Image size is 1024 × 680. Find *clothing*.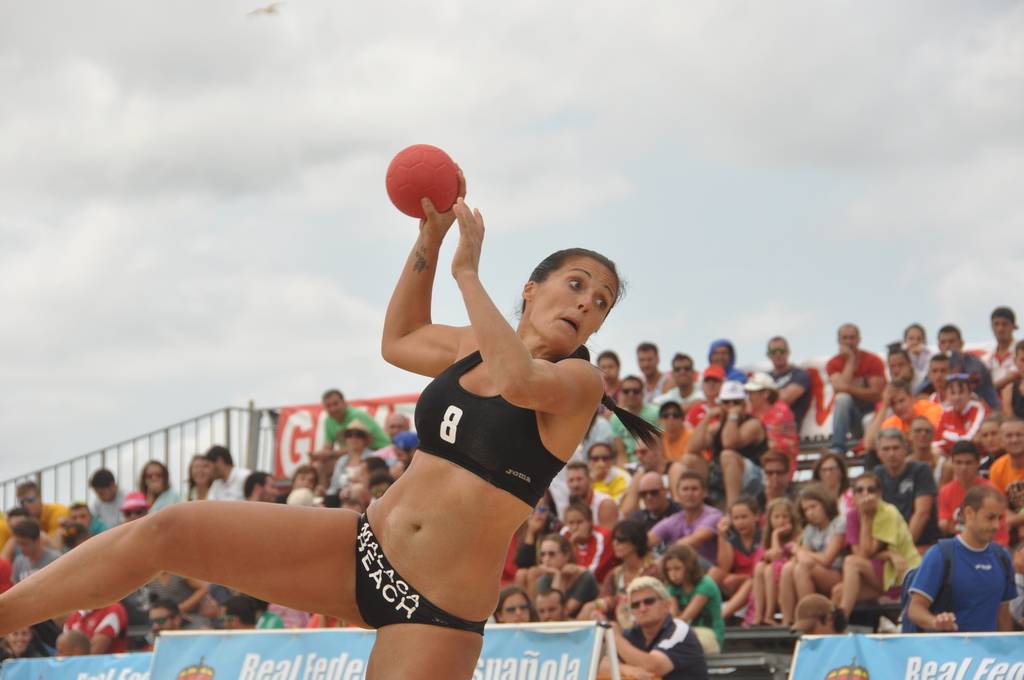
BBox(722, 364, 753, 398).
